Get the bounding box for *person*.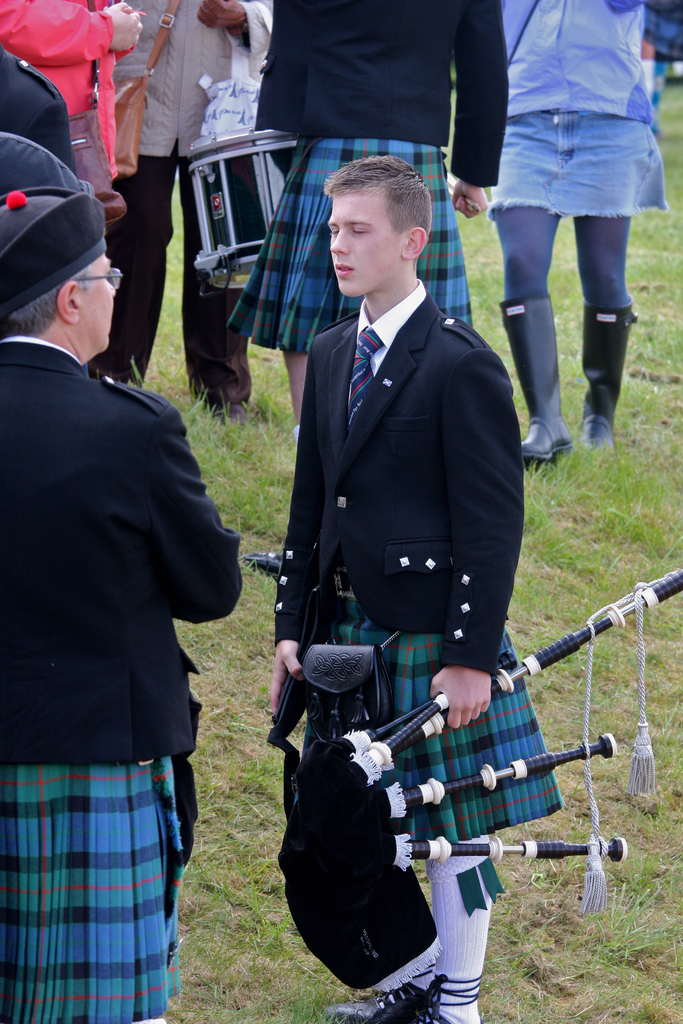
pyautogui.locateOnScreen(109, 1, 272, 400).
